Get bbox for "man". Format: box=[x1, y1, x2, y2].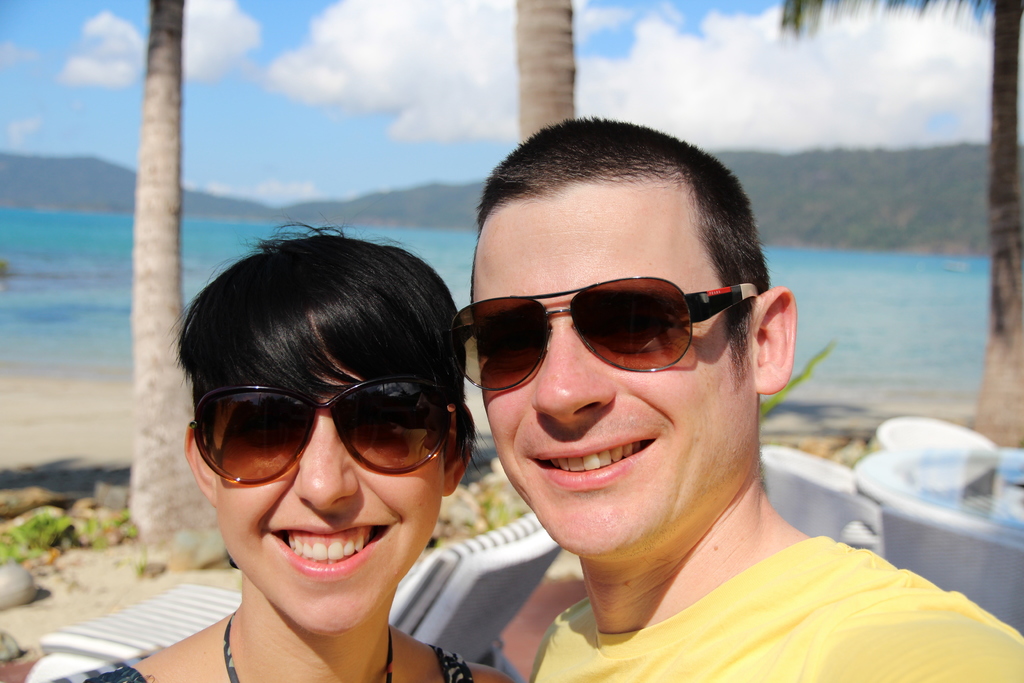
box=[372, 117, 972, 679].
